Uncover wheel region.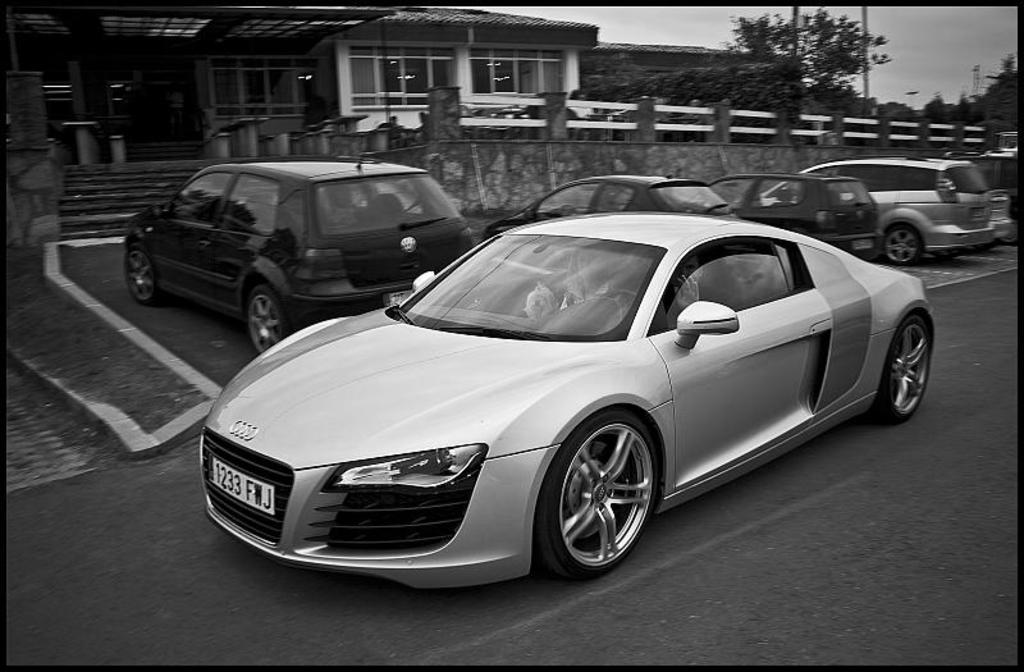
Uncovered: select_region(877, 218, 925, 273).
